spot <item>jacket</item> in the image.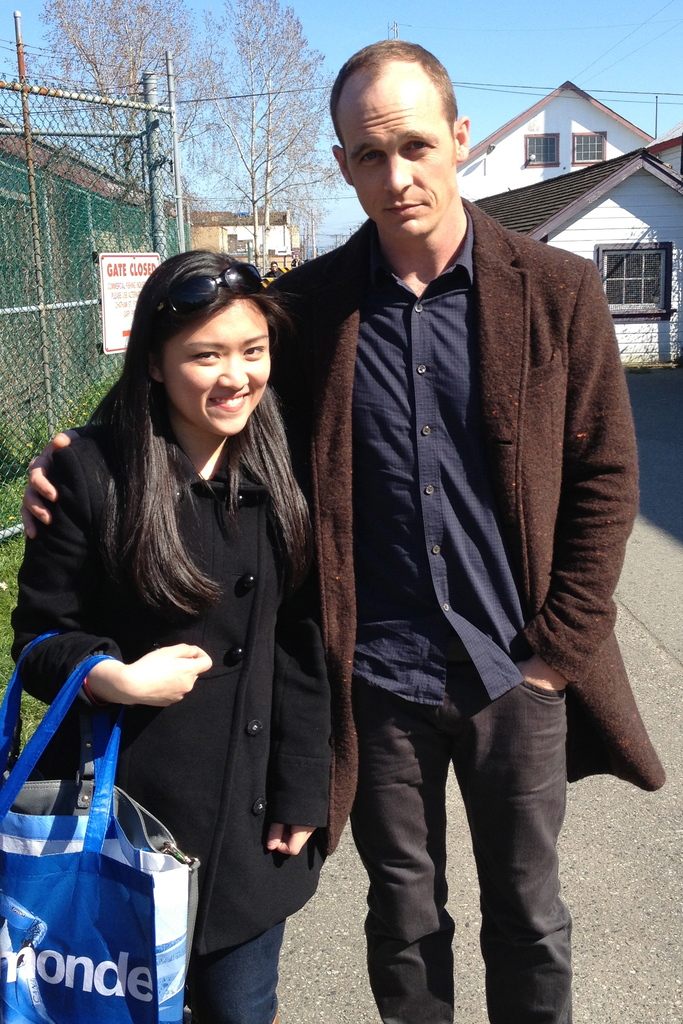
<item>jacket</item> found at bbox(279, 154, 629, 815).
